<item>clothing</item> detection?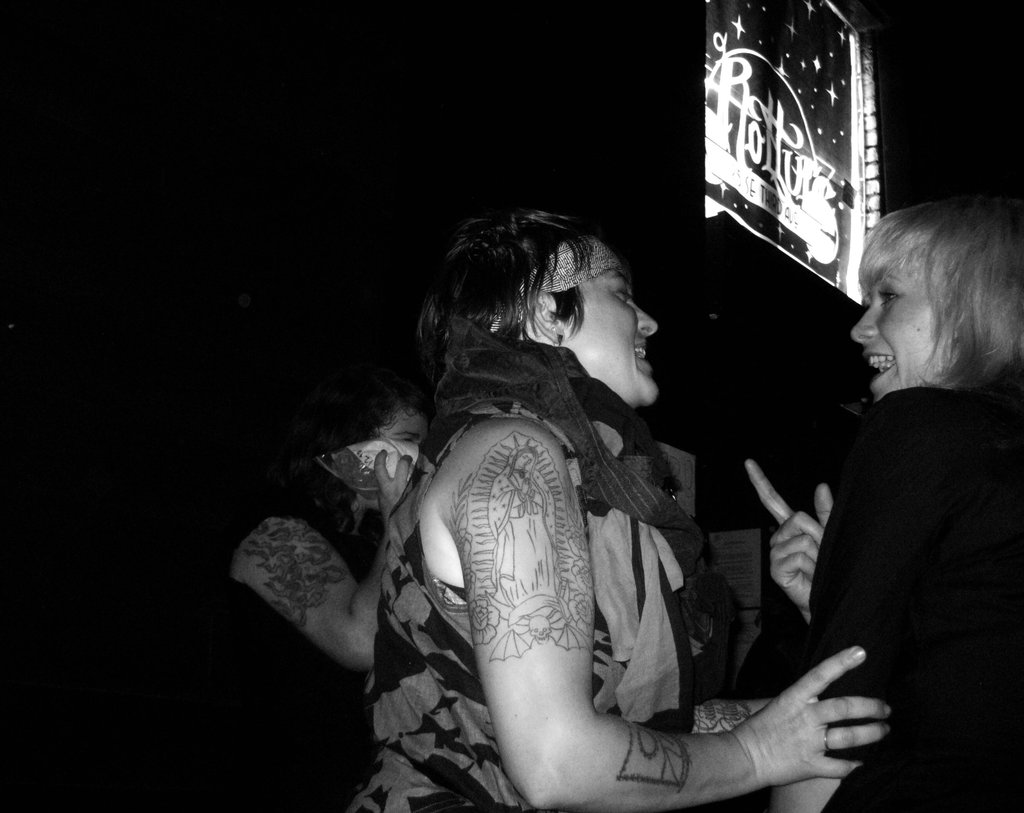
<box>739,284,1011,791</box>
